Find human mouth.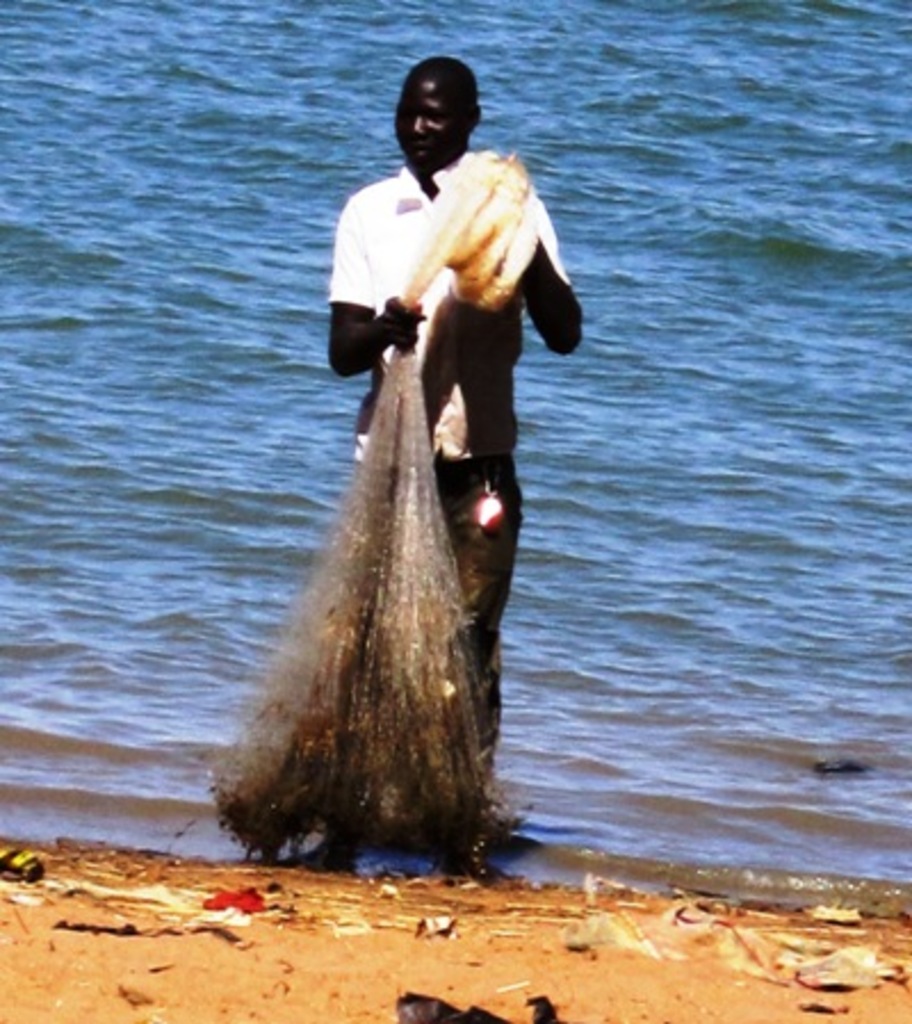
[404,137,435,166].
